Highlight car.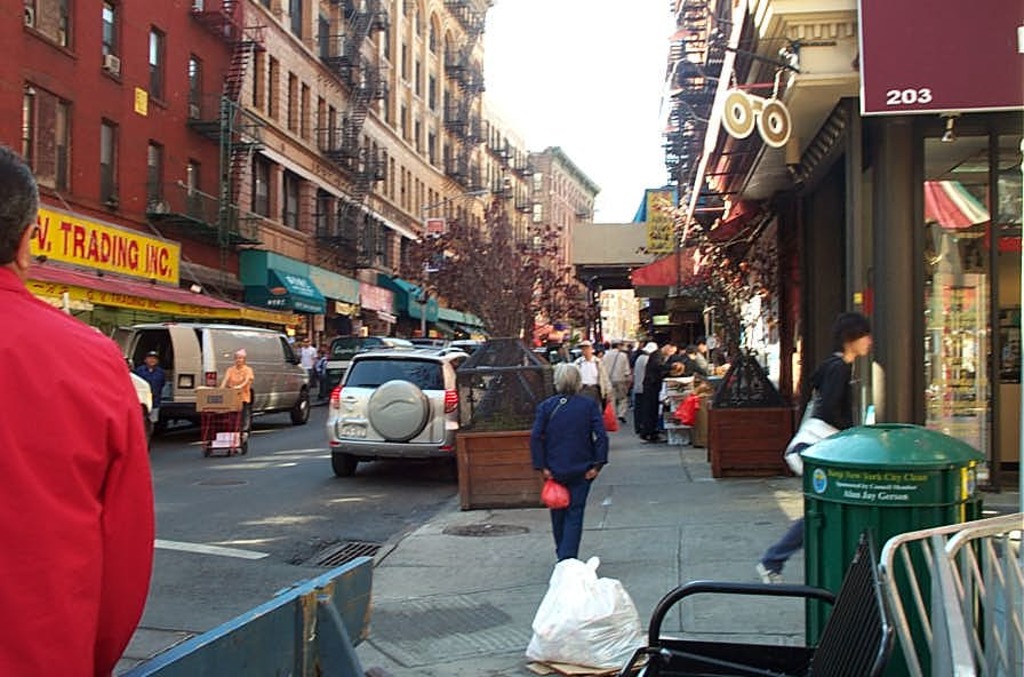
Highlighted region: crop(446, 336, 478, 357).
